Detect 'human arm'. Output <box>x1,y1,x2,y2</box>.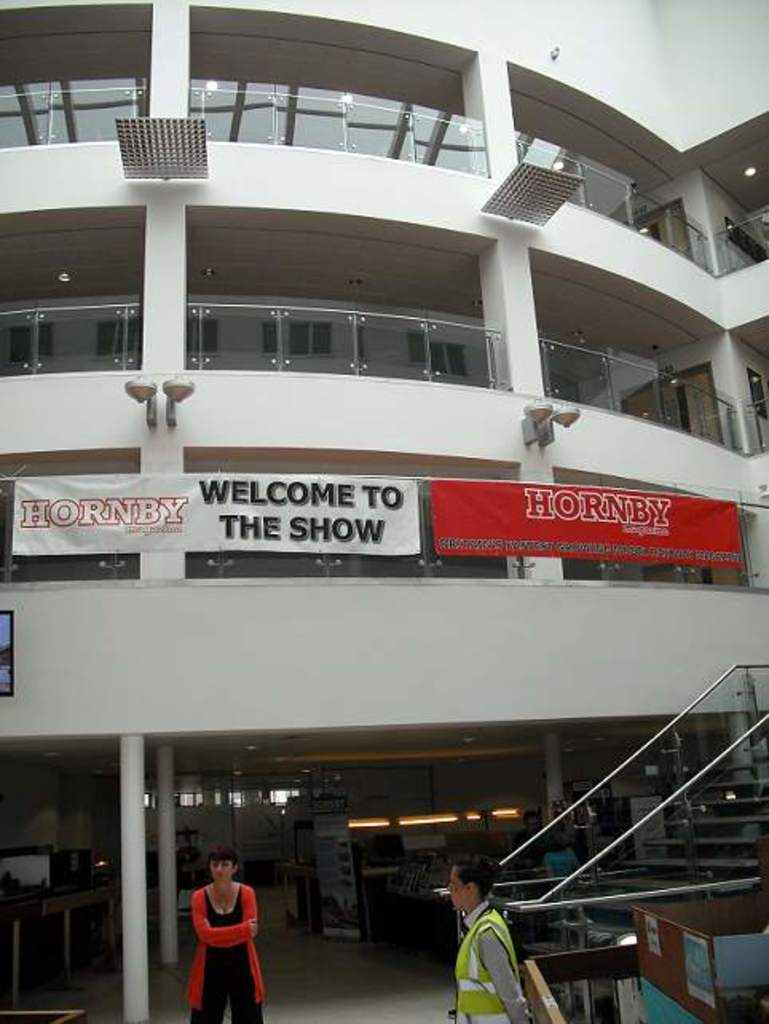
<box>185,887,265,943</box>.
